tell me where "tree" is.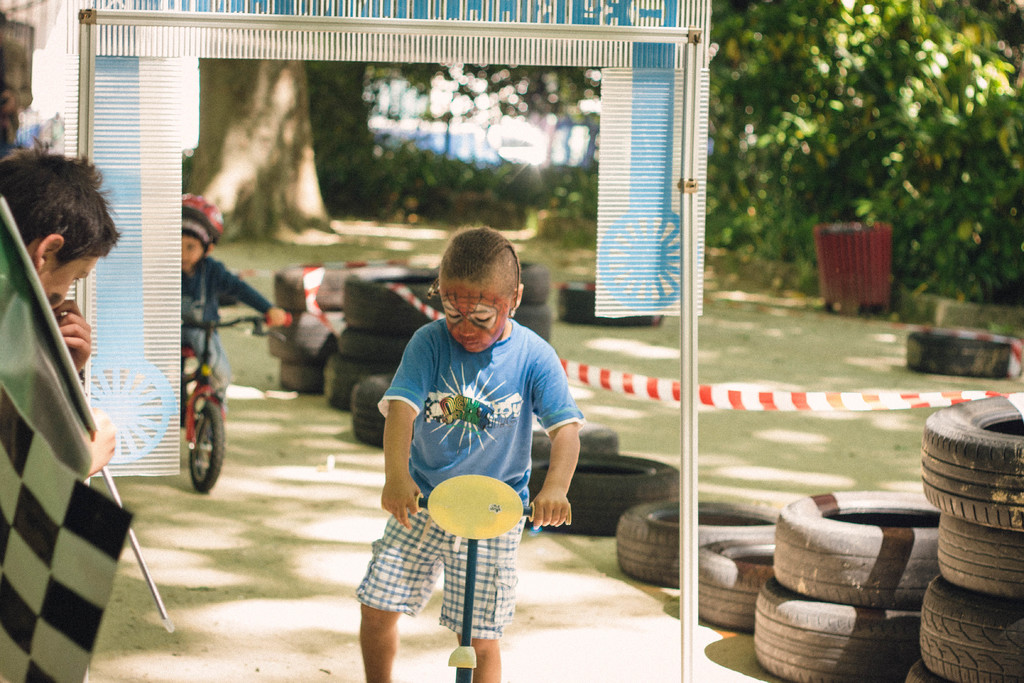
"tree" is at 301 55 602 235.
